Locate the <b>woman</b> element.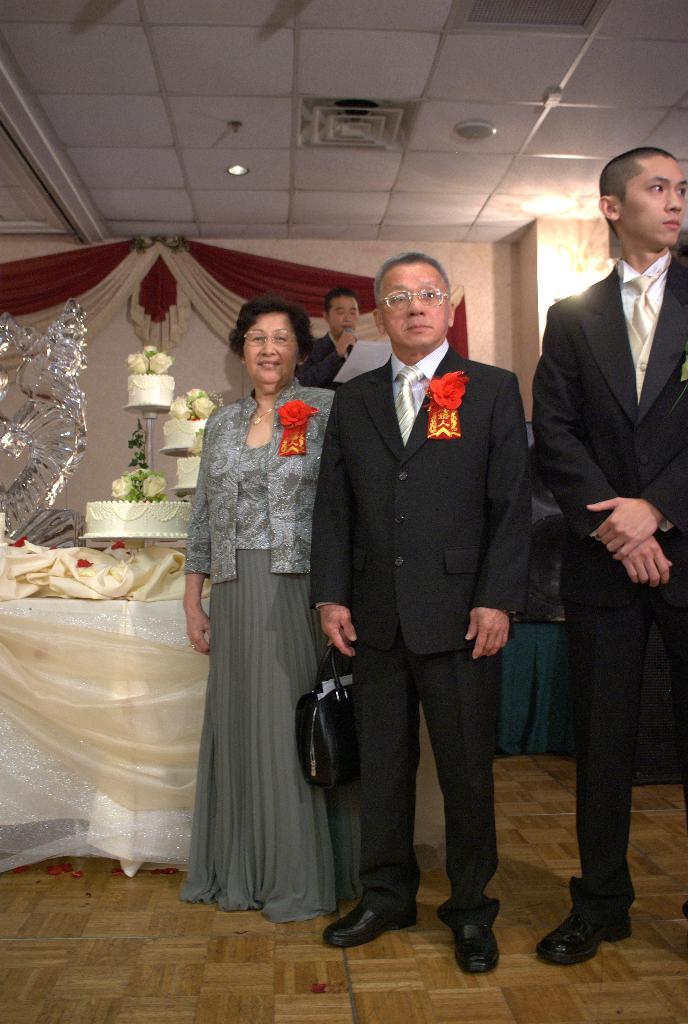
Element bbox: rect(181, 287, 343, 943).
